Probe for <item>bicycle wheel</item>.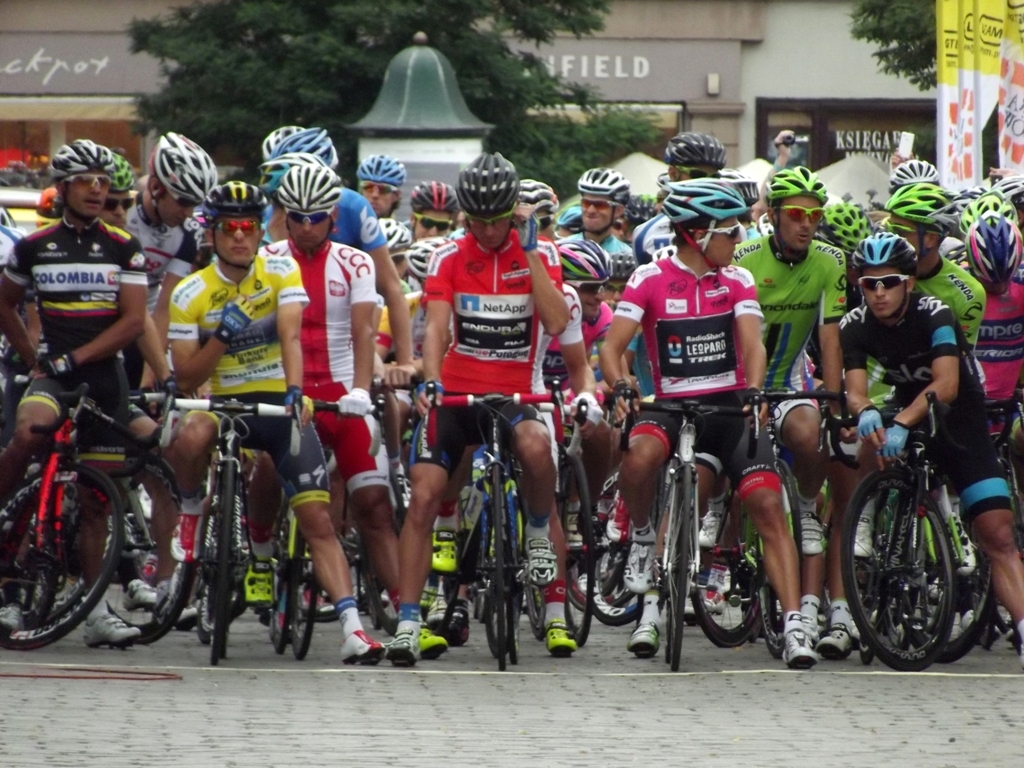
Probe result: (left=758, top=457, right=794, bottom=659).
